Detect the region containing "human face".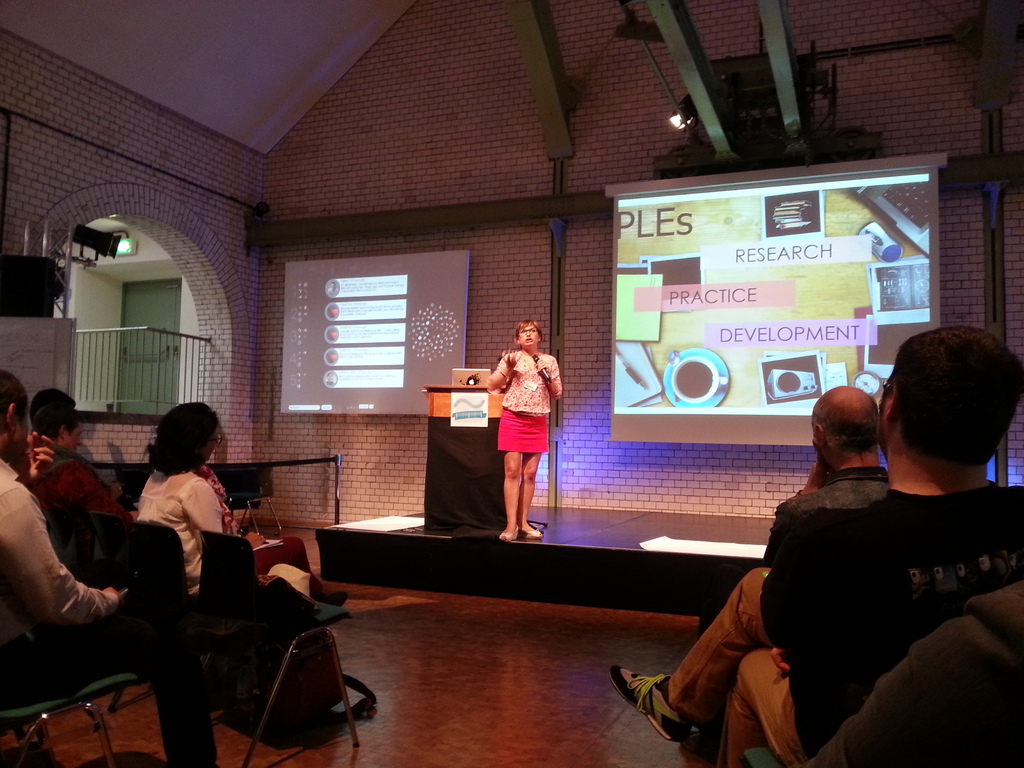
517, 322, 540, 346.
